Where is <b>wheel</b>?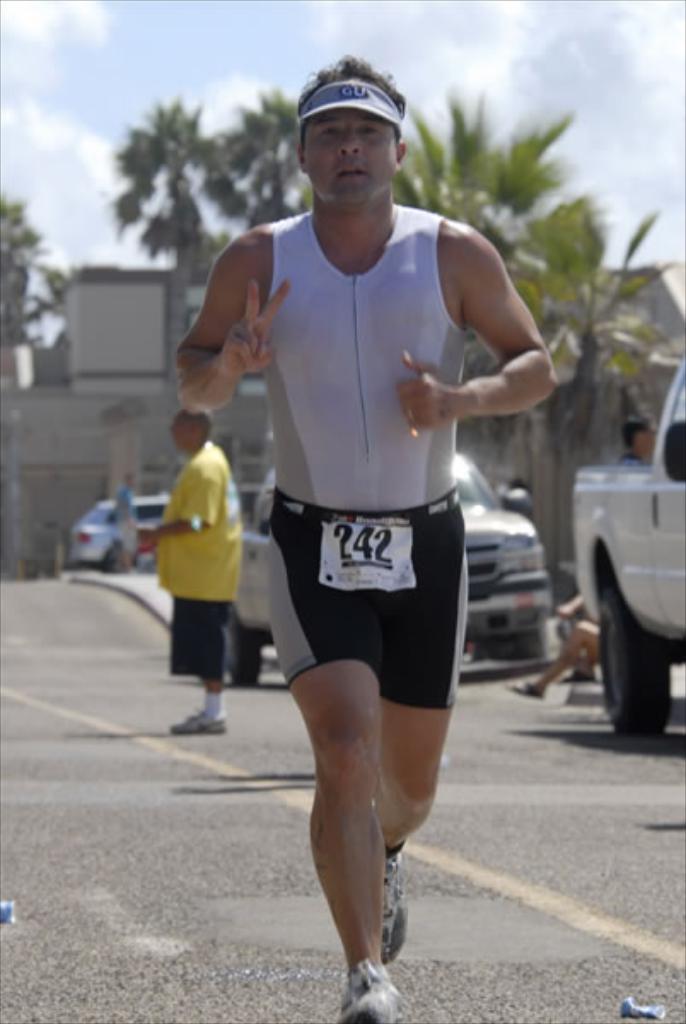
224 621 266 688.
